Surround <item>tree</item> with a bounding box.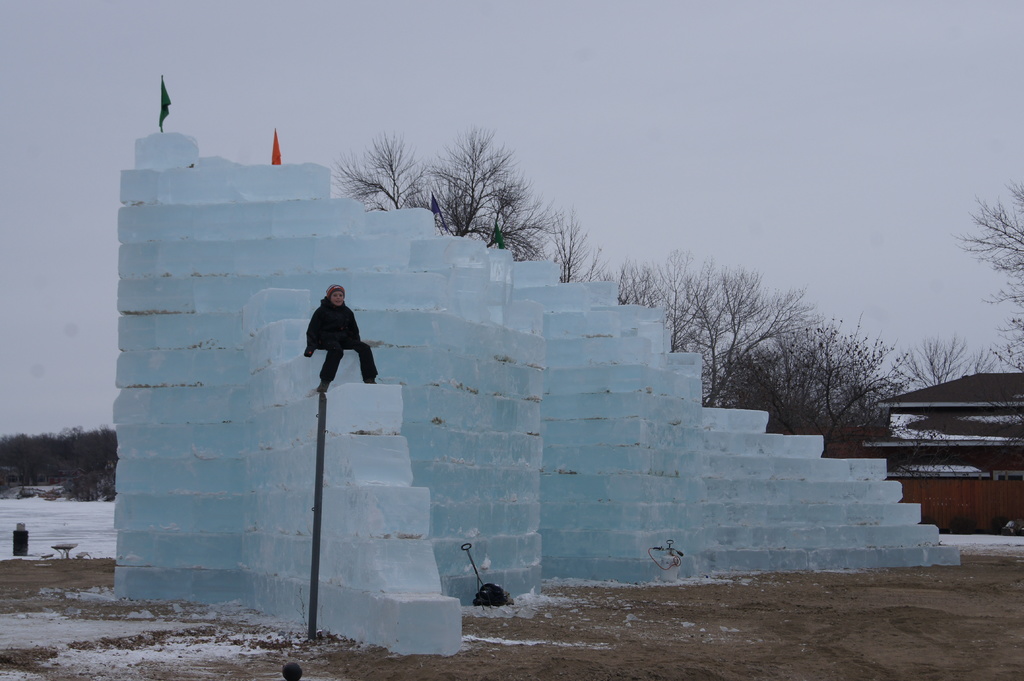
[left=951, top=184, right=1023, bottom=373].
